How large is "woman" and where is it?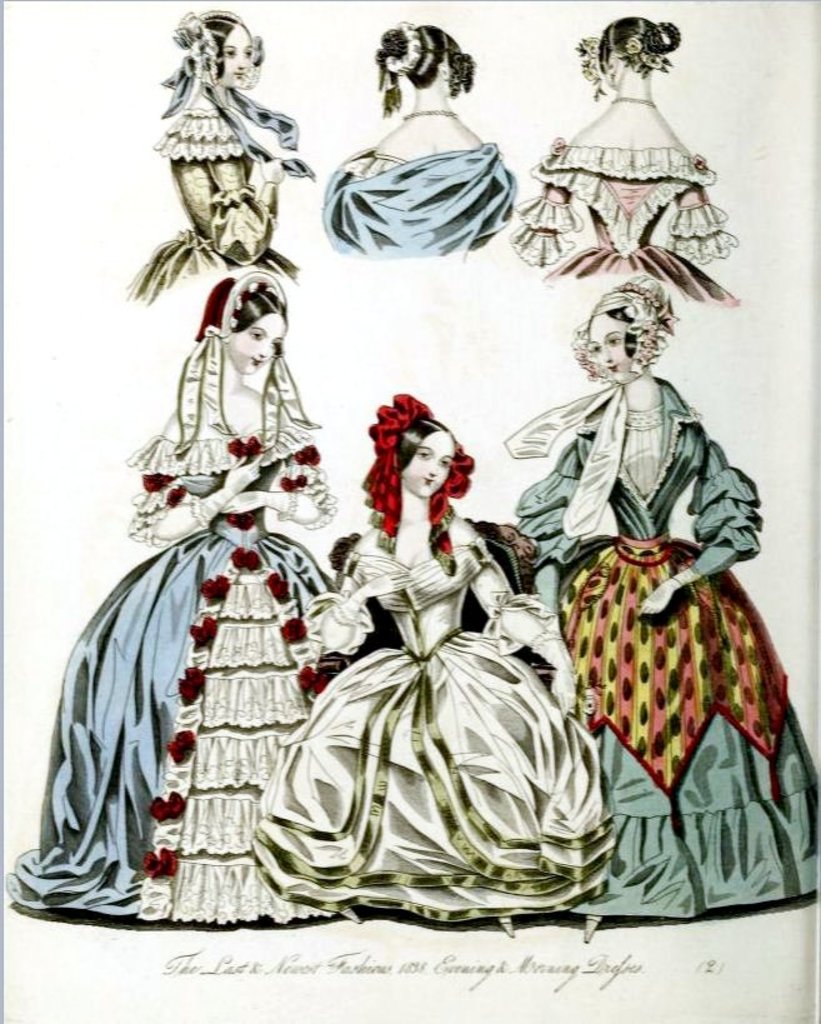
Bounding box: BBox(319, 16, 517, 261).
